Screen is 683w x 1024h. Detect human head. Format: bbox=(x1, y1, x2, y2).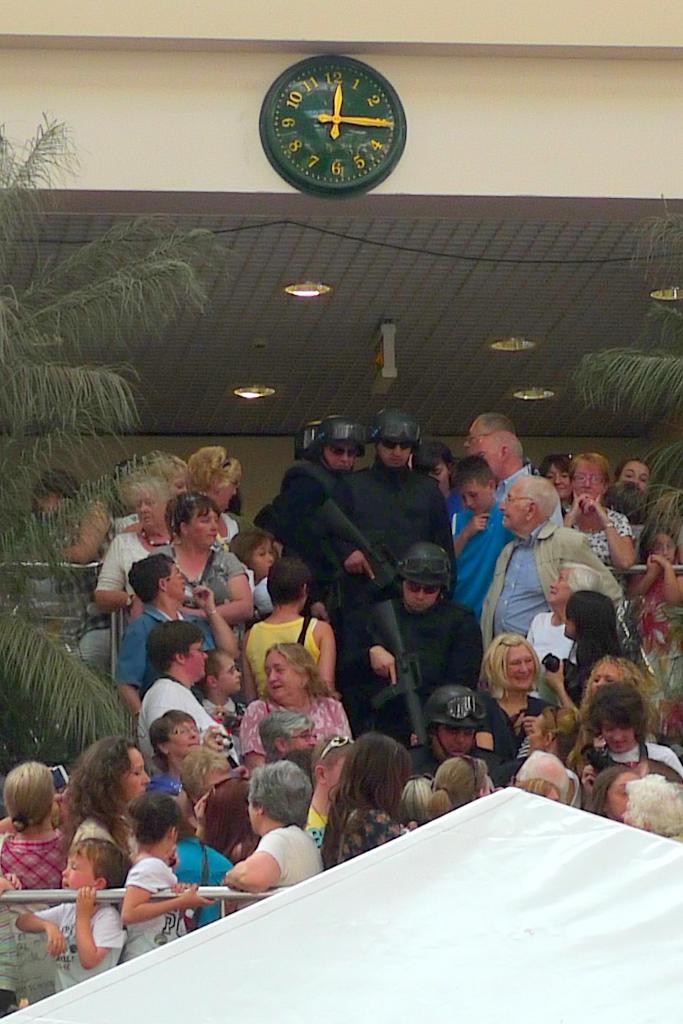
bbox=(340, 732, 412, 801).
